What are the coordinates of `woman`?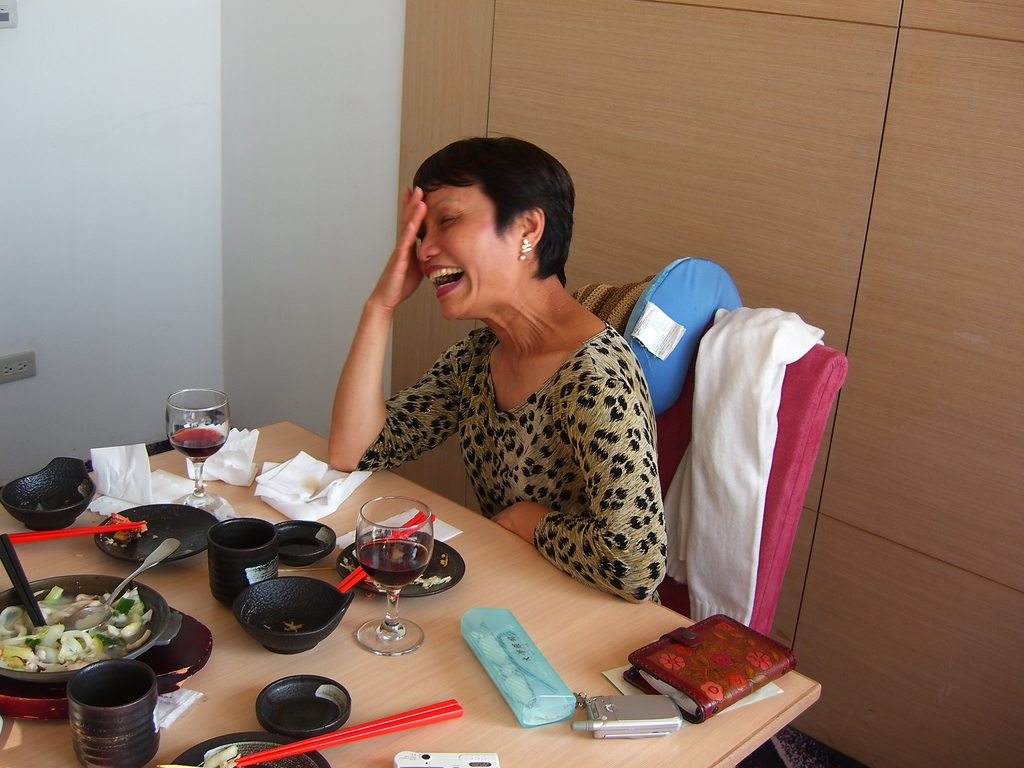
335:142:691:623.
